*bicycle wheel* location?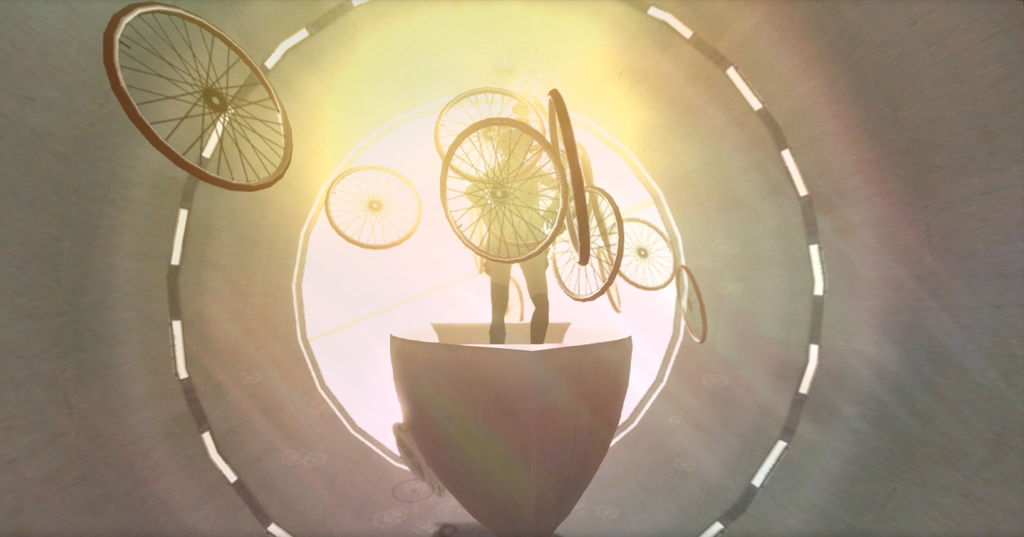
675, 264, 705, 346
